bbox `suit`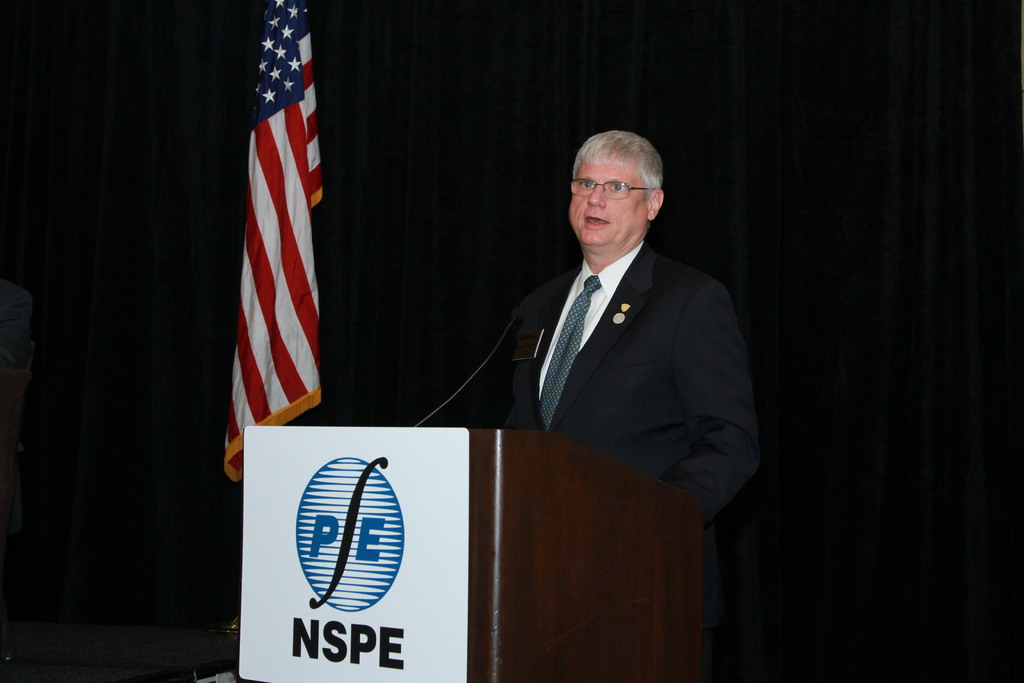
left=381, top=173, right=783, bottom=520
